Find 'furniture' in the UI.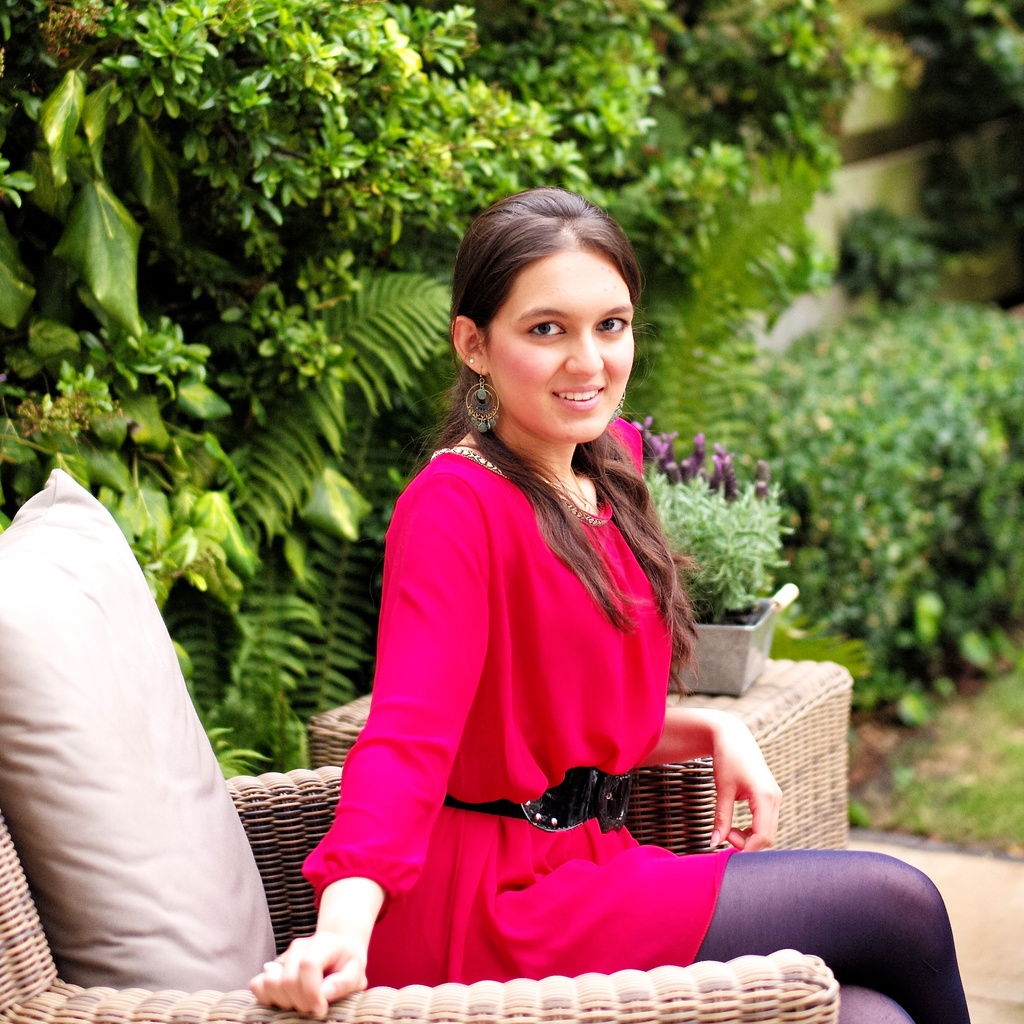
UI element at [0,460,836,1023].
